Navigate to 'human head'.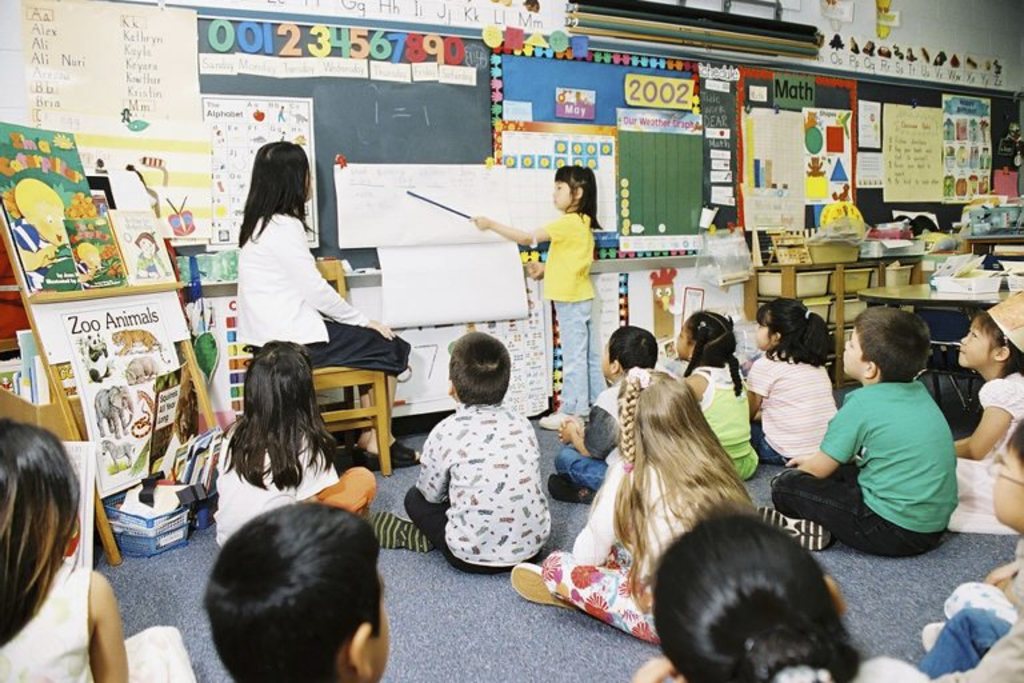
Navigation target: BBox(652, 527, 881, 682).
